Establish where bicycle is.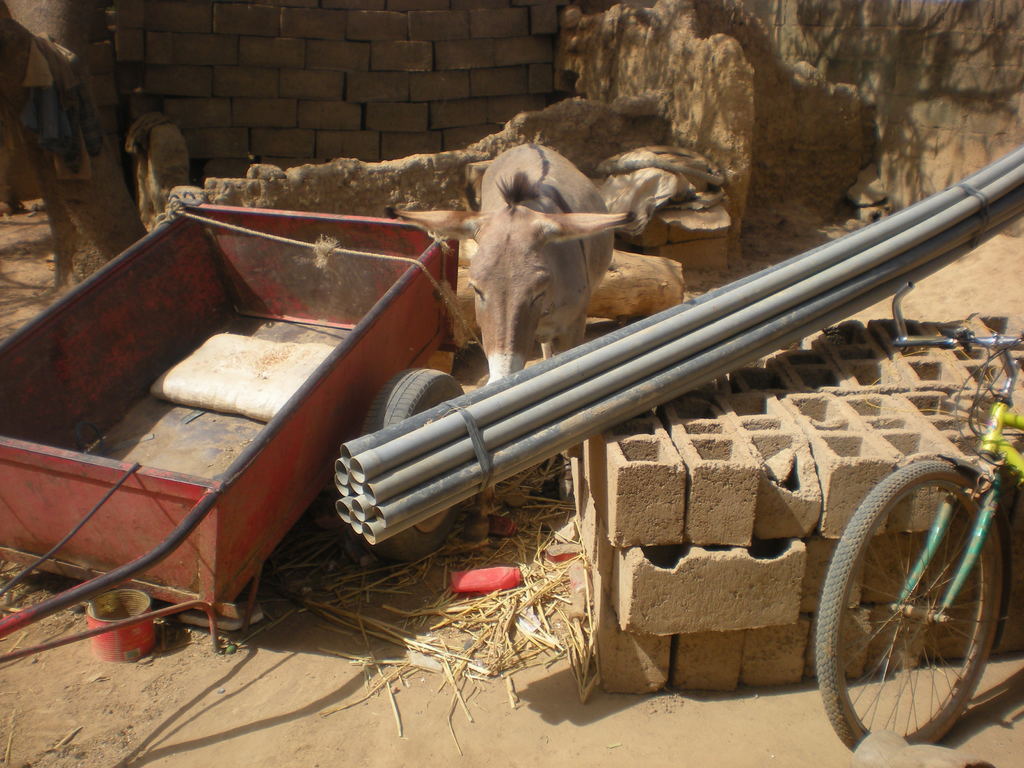
Established at Rect(815, 284, 1023, 758).
